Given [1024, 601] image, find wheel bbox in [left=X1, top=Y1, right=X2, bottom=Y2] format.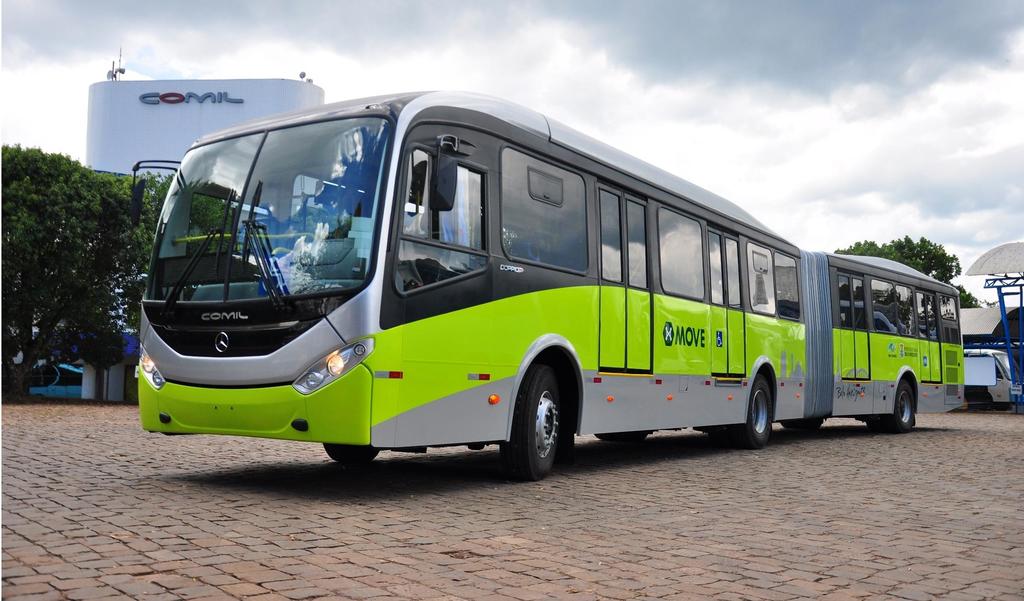
[left=594, top=432, right=618, bottom=440].
